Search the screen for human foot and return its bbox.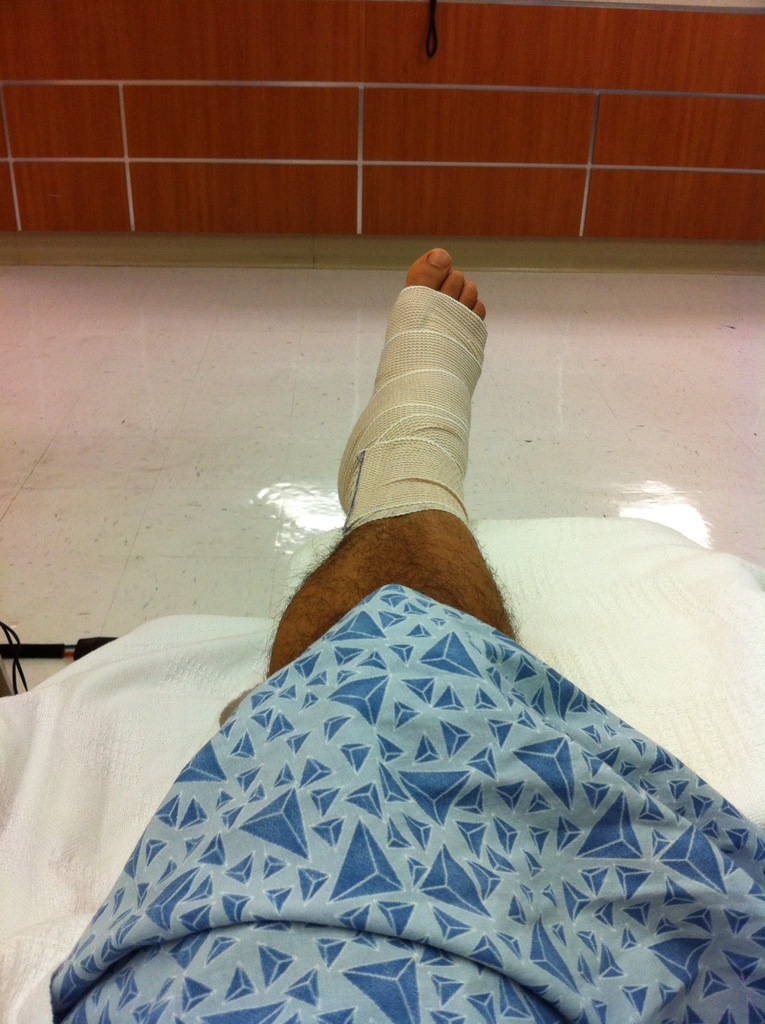
Found: pyautogui.locateOnScreen(326, 244, 499, 516).
